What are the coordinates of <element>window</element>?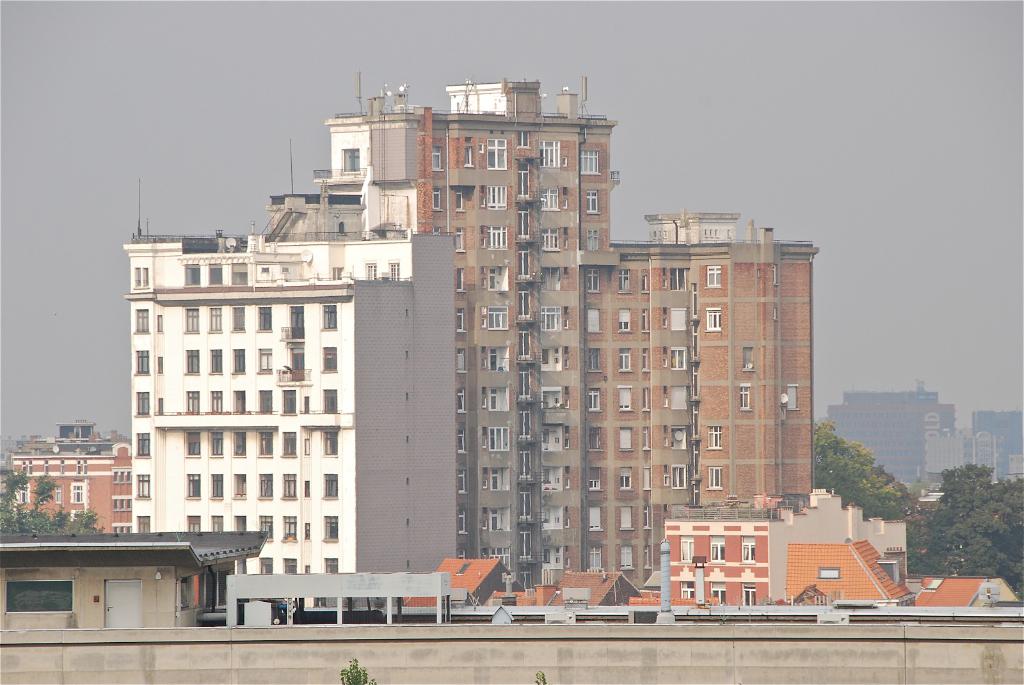
bbox=[186, 514, 200, 533].
